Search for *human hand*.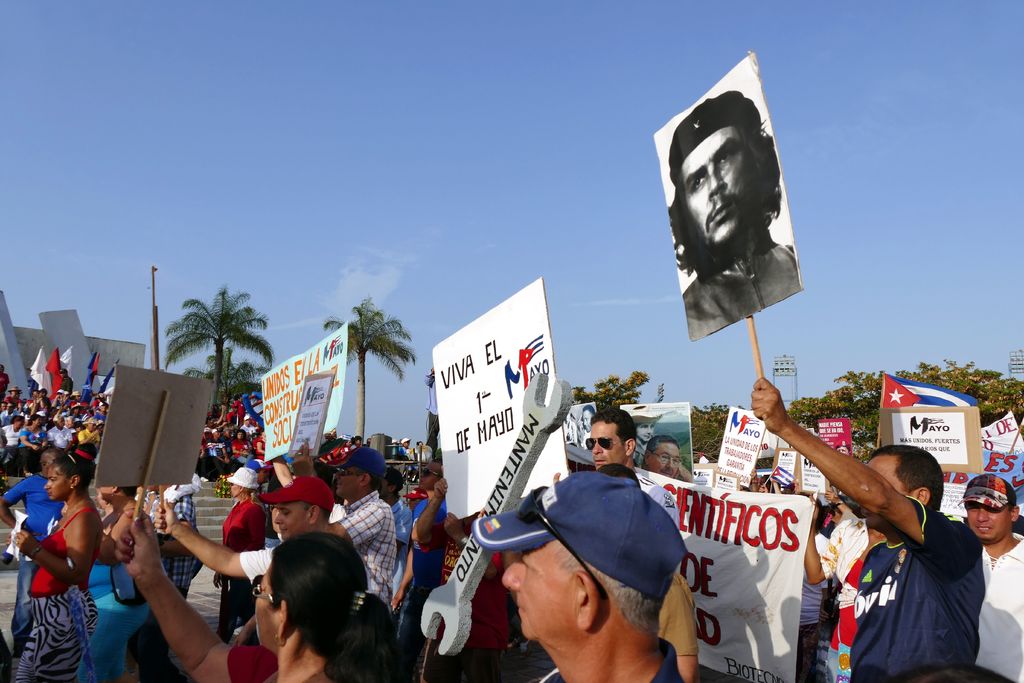
Found at {"x1": 749, "y1": 375, "x2": 811, "y2": 448}.
